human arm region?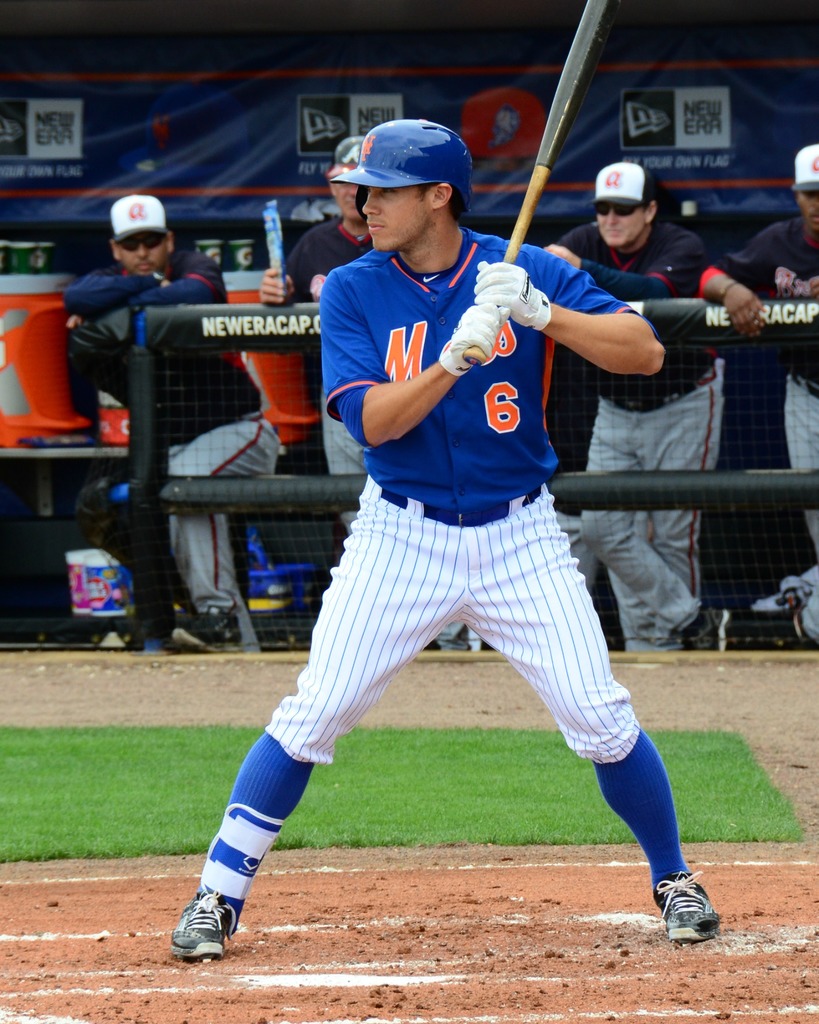
(left=120, top=245, right=223, bottom=314)
